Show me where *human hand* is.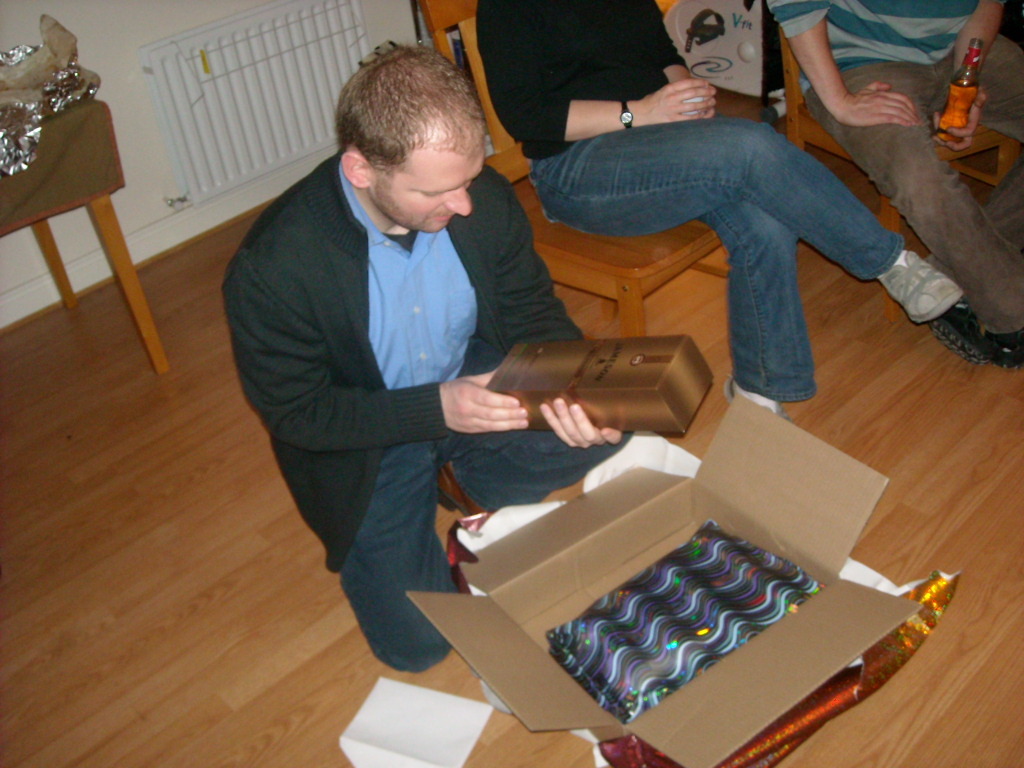
*human hand* is at rect(837, 81, 921, 131).
